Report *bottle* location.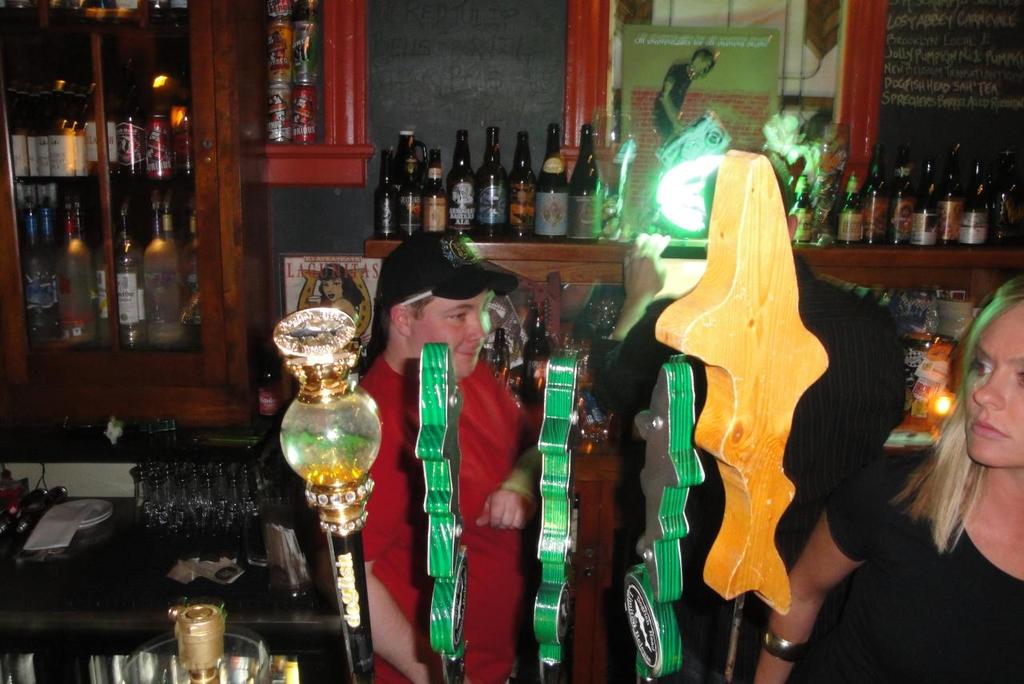
Report: [left=536, top=123, right=570, bottom=241].
